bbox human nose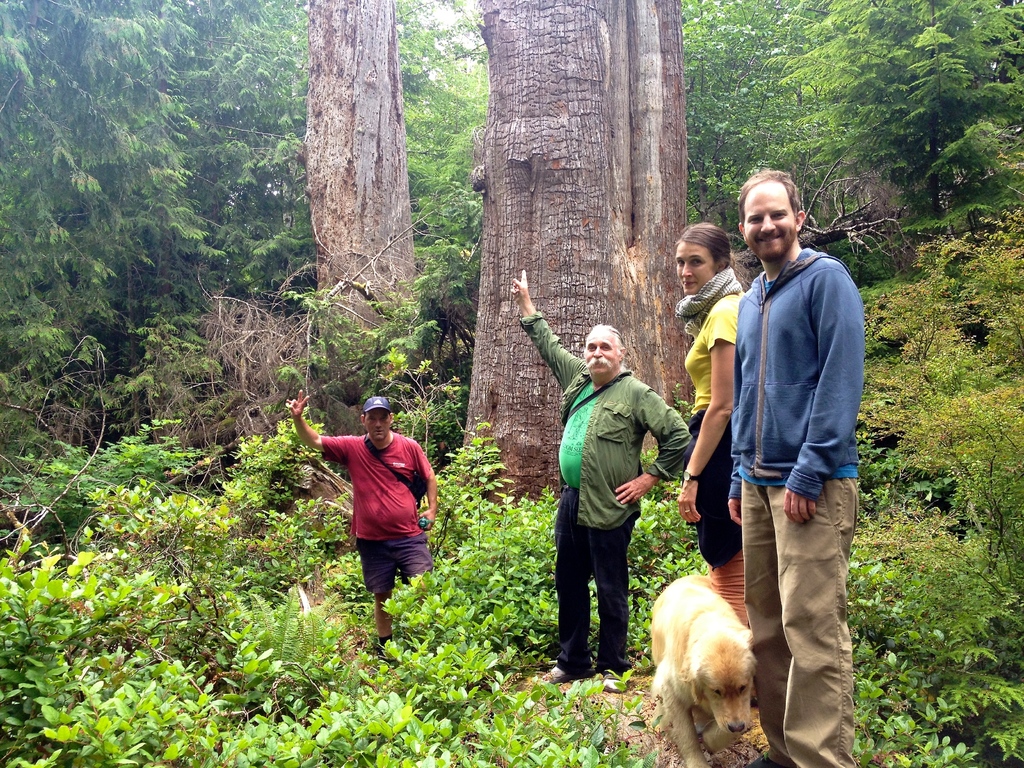
rect(680, 262, 693, 280)
